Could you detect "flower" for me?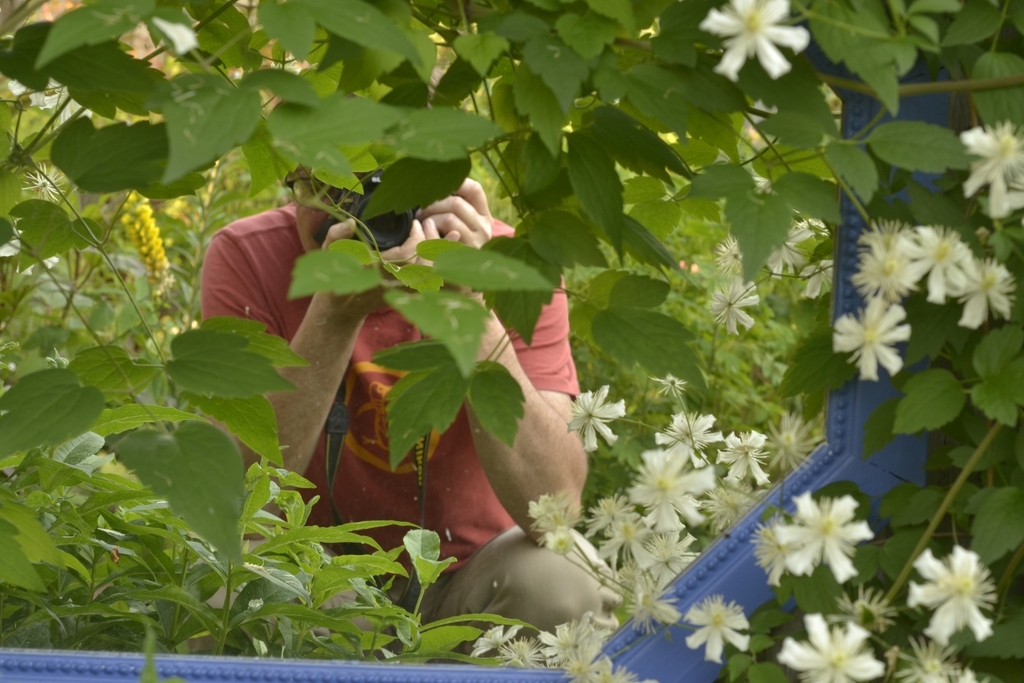
Detection result: detection(646, 370, 686, 398).
